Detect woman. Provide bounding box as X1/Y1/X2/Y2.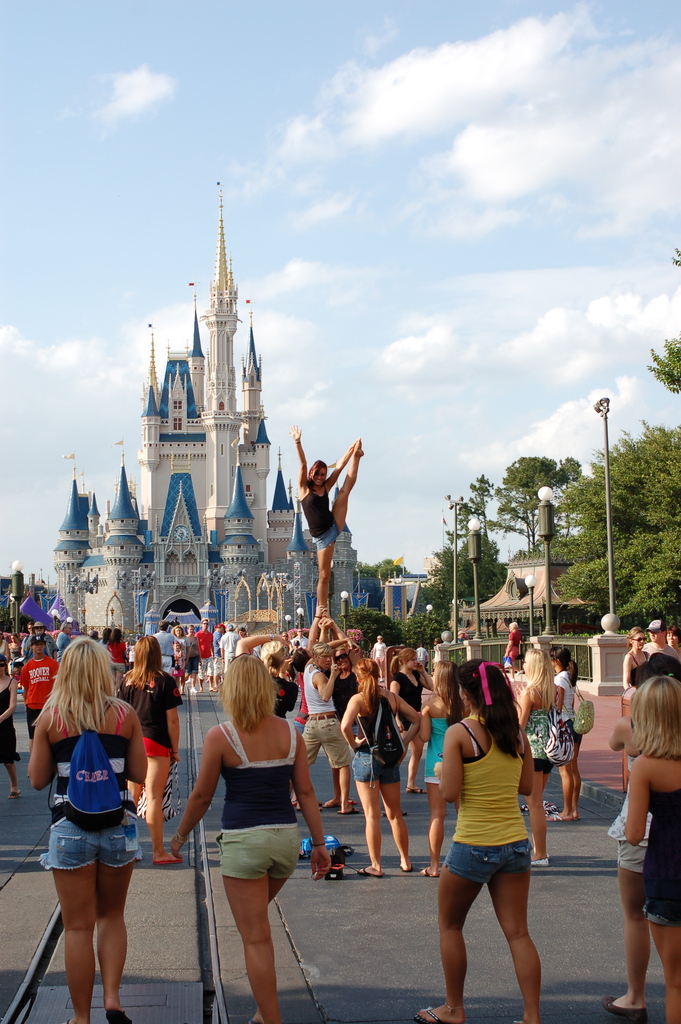
410/660/471/870.
